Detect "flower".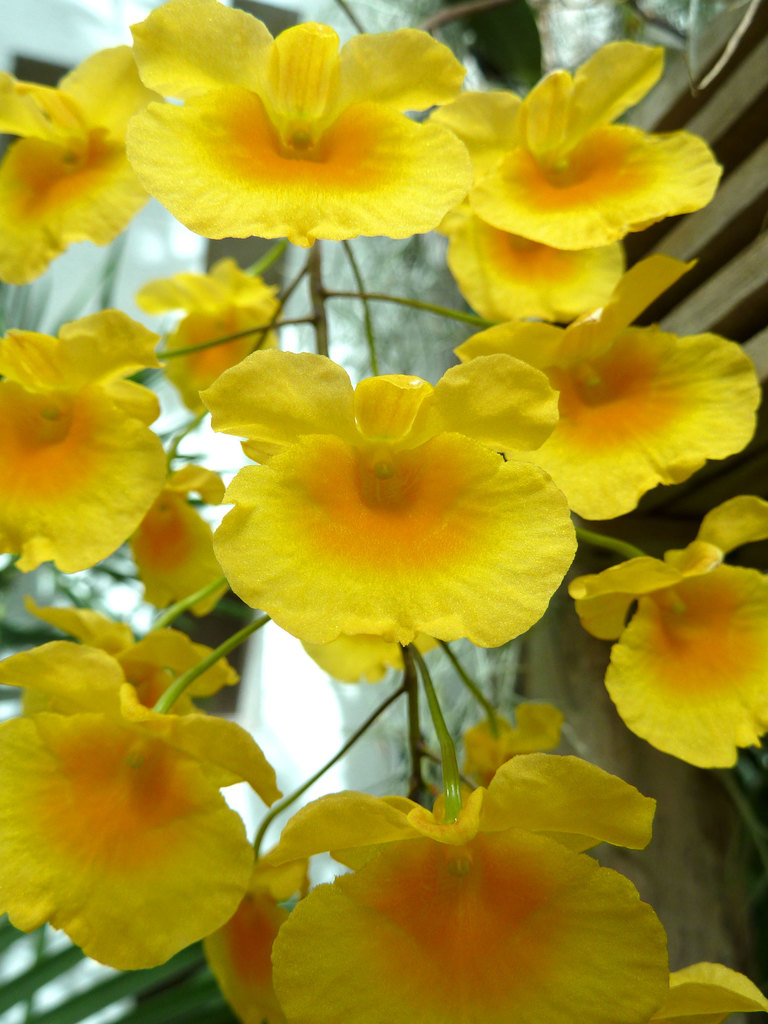
Detected at crop(246, 750, 656, 893).
